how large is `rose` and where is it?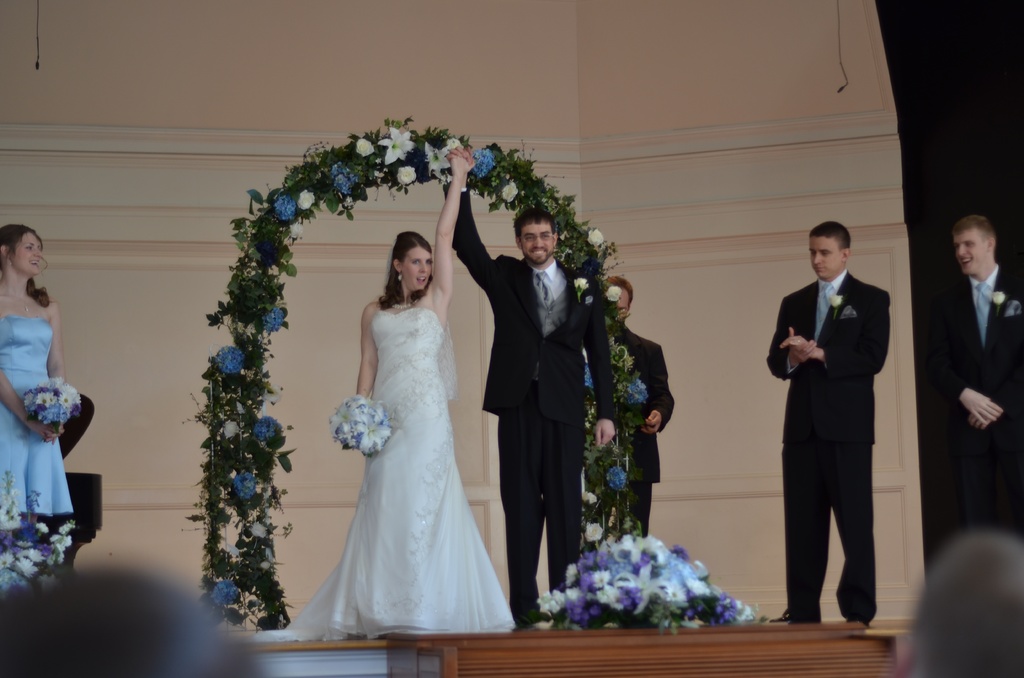
Bounding box: 573:277:590:289.
